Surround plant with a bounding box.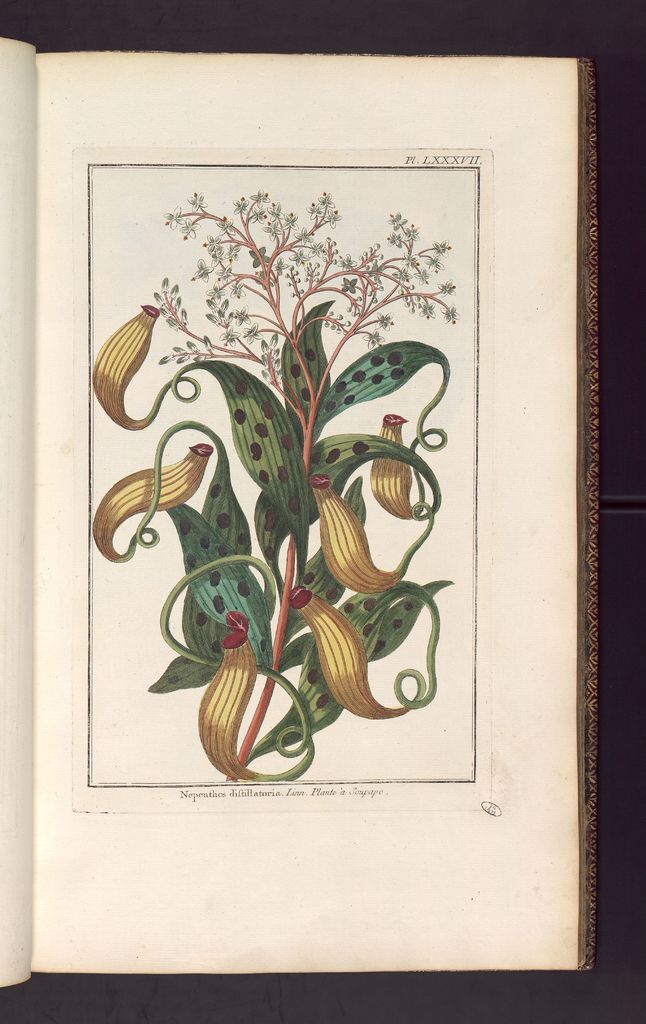
[92, 187, 460, 785].
